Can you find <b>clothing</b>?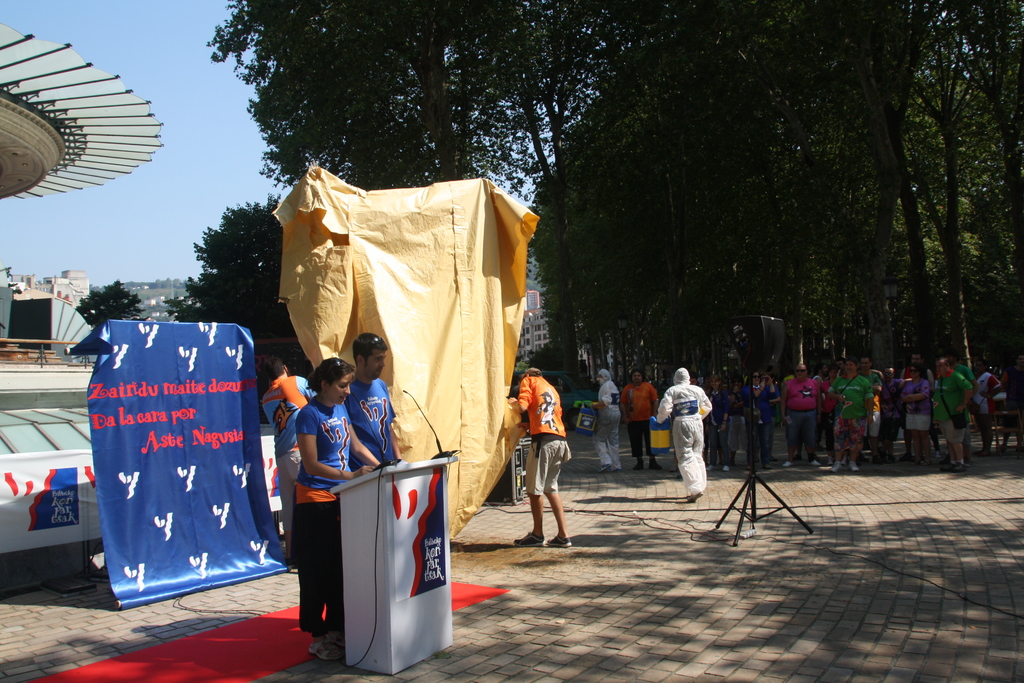
Yes, bounding box: box=[621, 378, 659, 457].
